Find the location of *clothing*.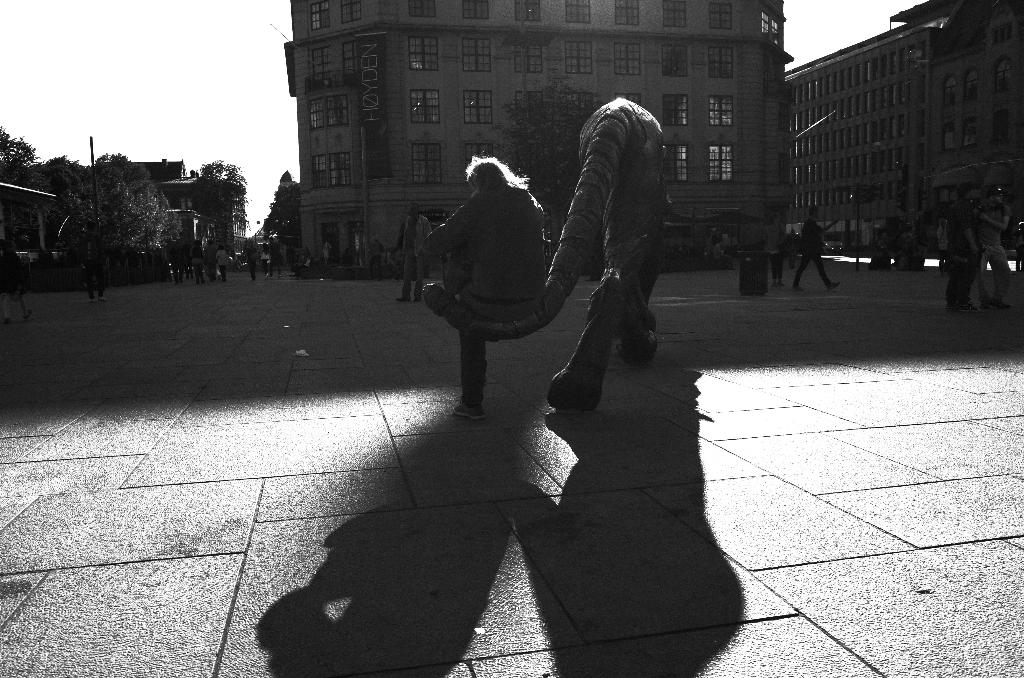
Location: 80, 230, 106, 299.
